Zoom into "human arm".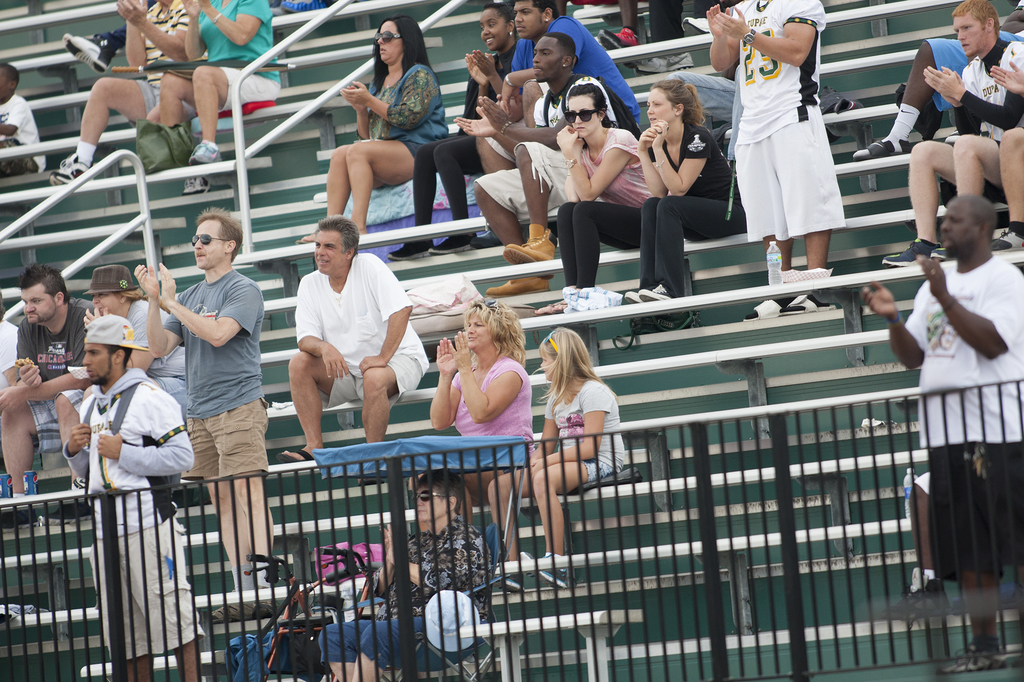
Zoom target: [x1=987, y1=55, x2=1023, y2=95].
